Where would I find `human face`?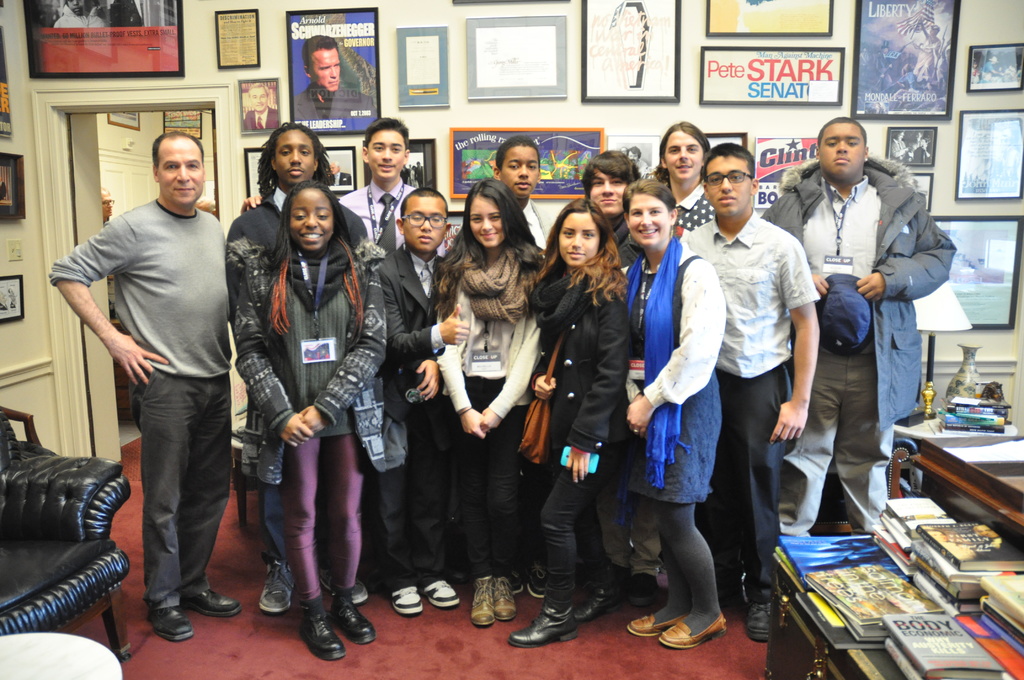
At x1=366 y1=128 x2=404 y2=181.
